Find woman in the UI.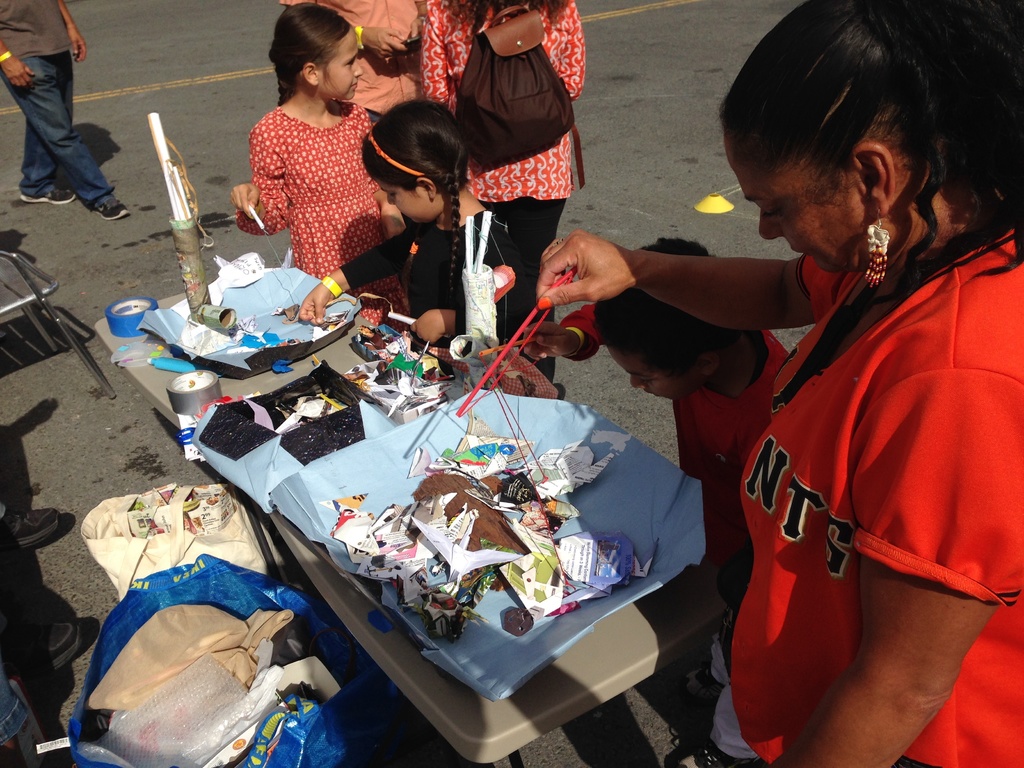
UI element at bbox=[495, 0, 1022, 767].
